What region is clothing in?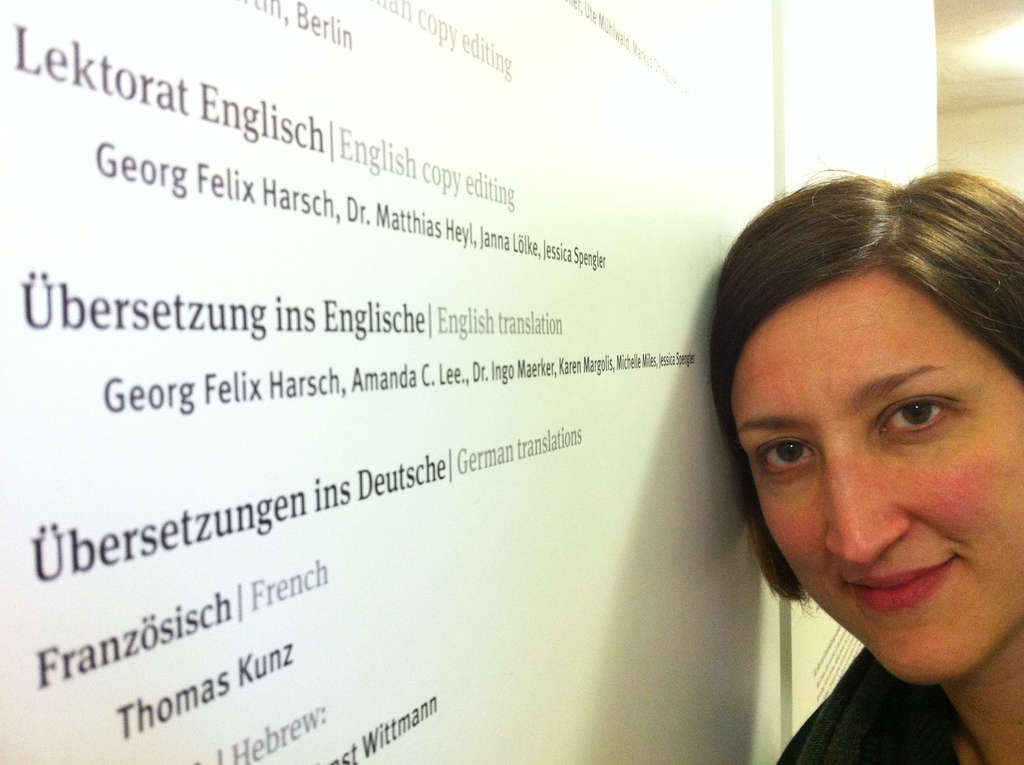
select_region(769, 640, 956, 764).
